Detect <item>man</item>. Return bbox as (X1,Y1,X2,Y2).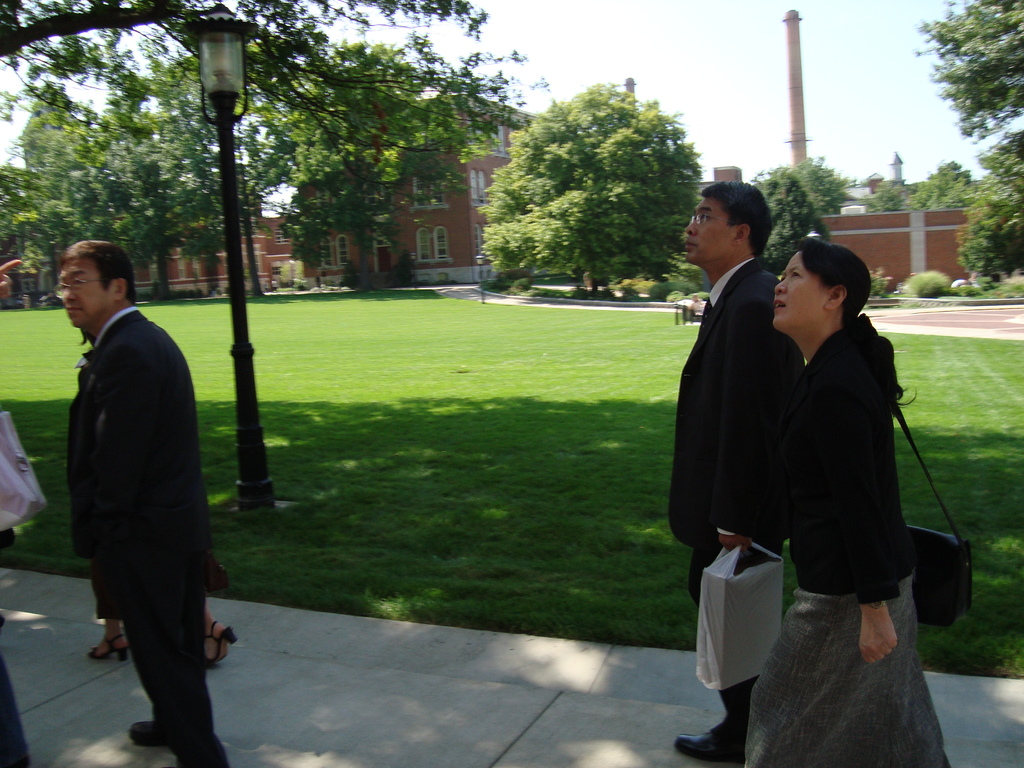
(675,180,806,762).
